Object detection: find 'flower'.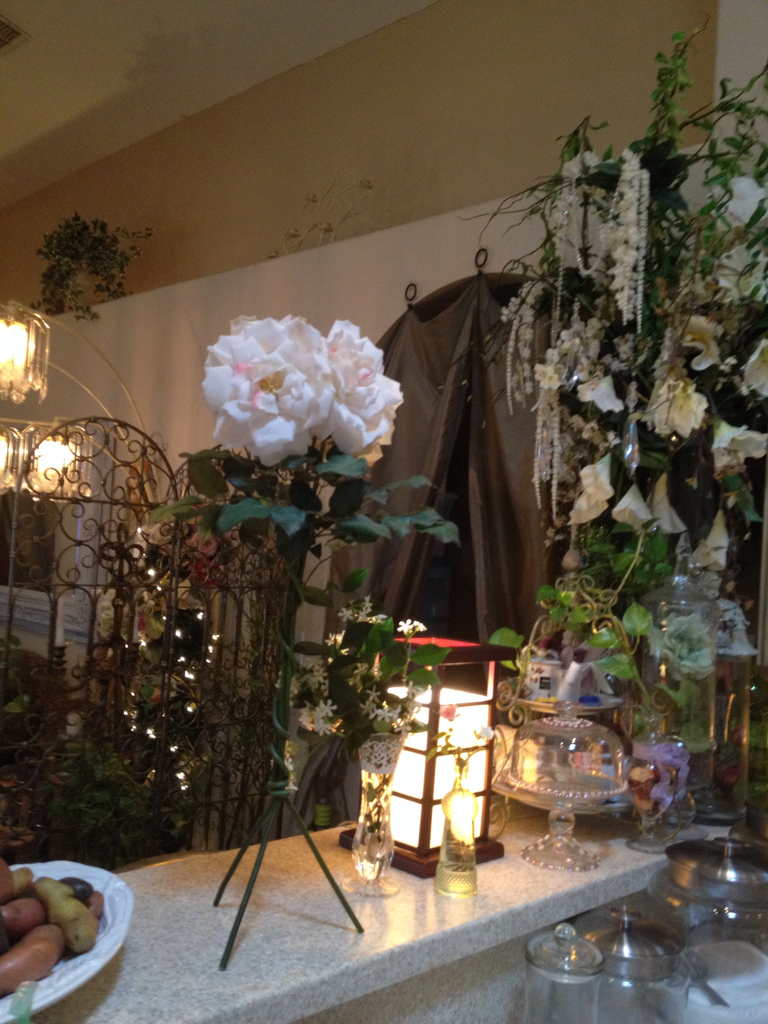
box=[580, 452, 618, 500].
